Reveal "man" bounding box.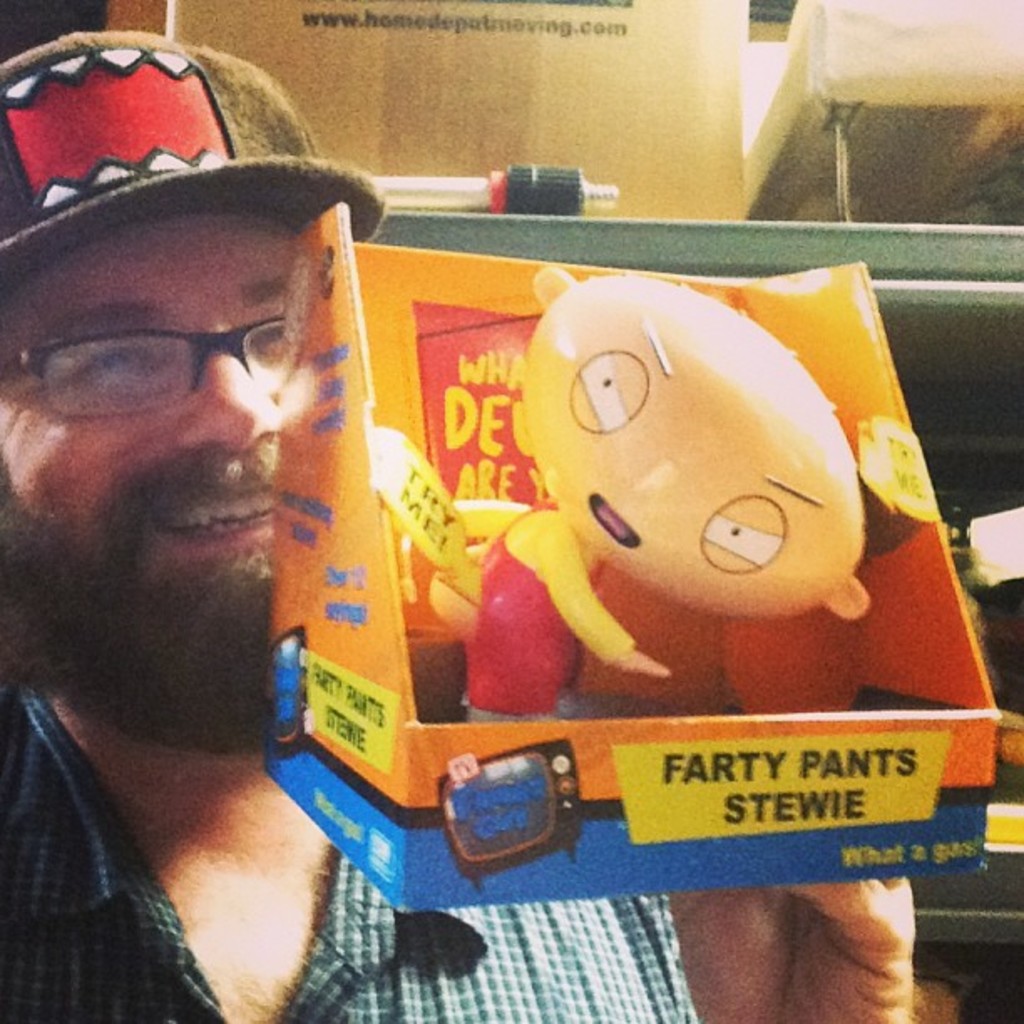
Revealed: 2:25:929:1022.
